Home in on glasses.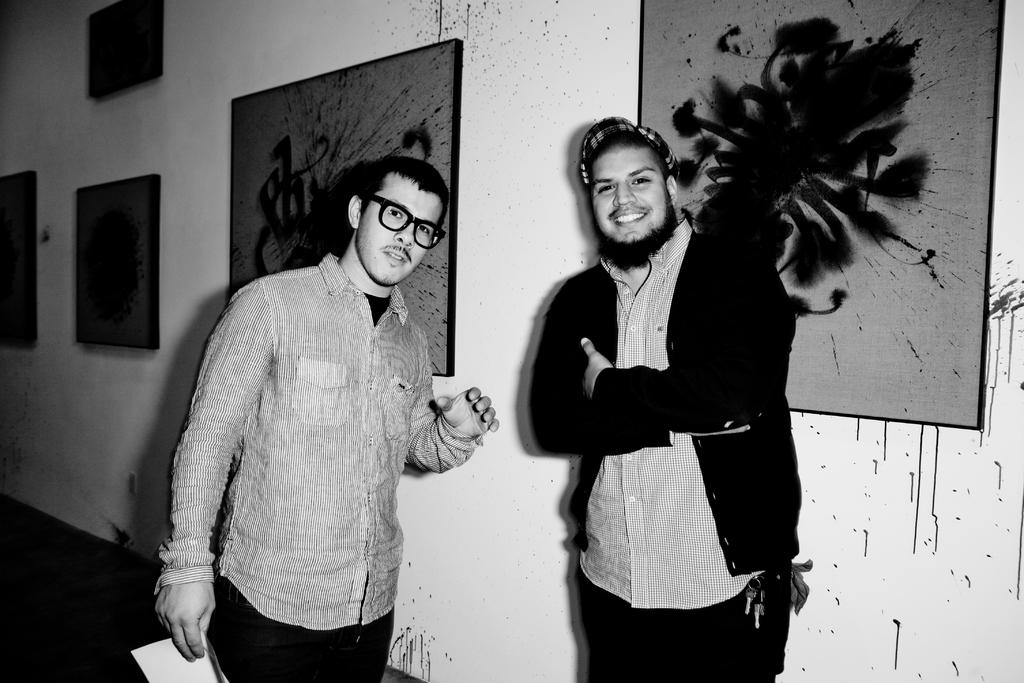
Homed in at <region>360, 193, 449, 253</region>.
